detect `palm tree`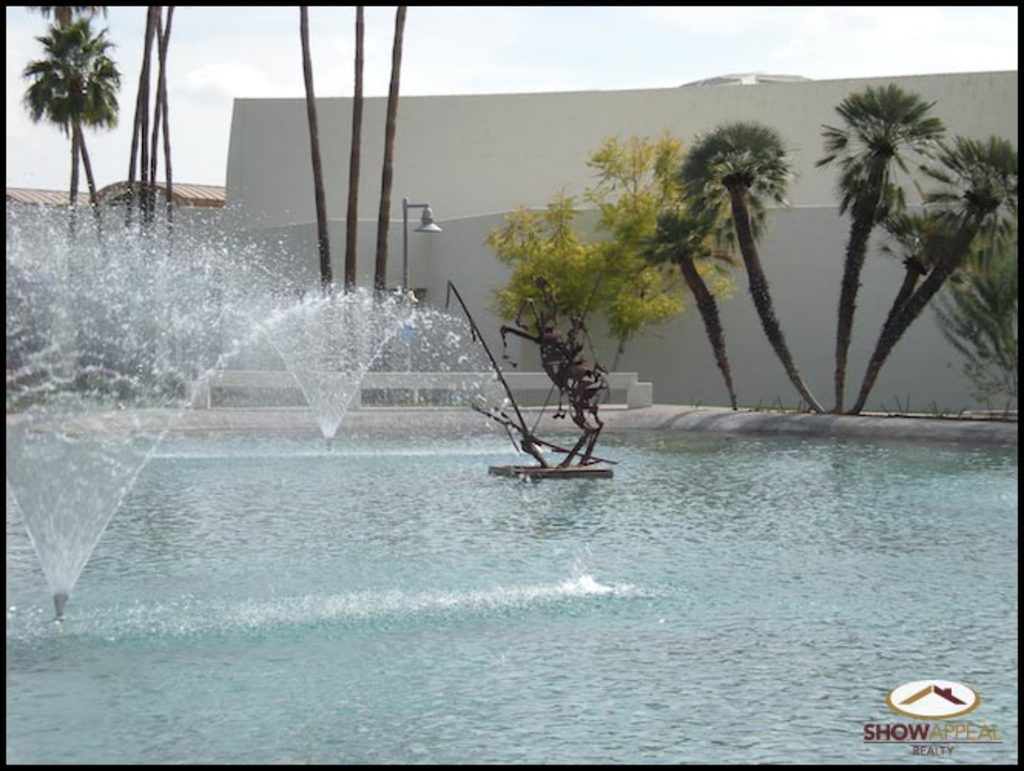
pyautogui.locateOnScreen(12, 12, 130, 384)
